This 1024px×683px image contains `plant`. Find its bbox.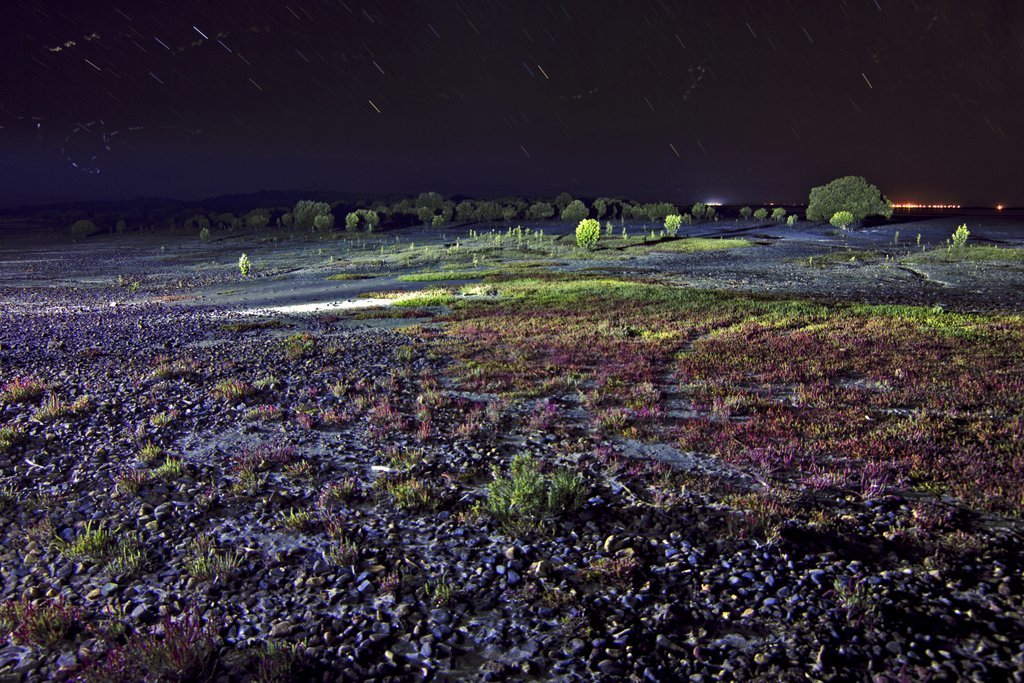
box=[278, 456, 313, 480].
